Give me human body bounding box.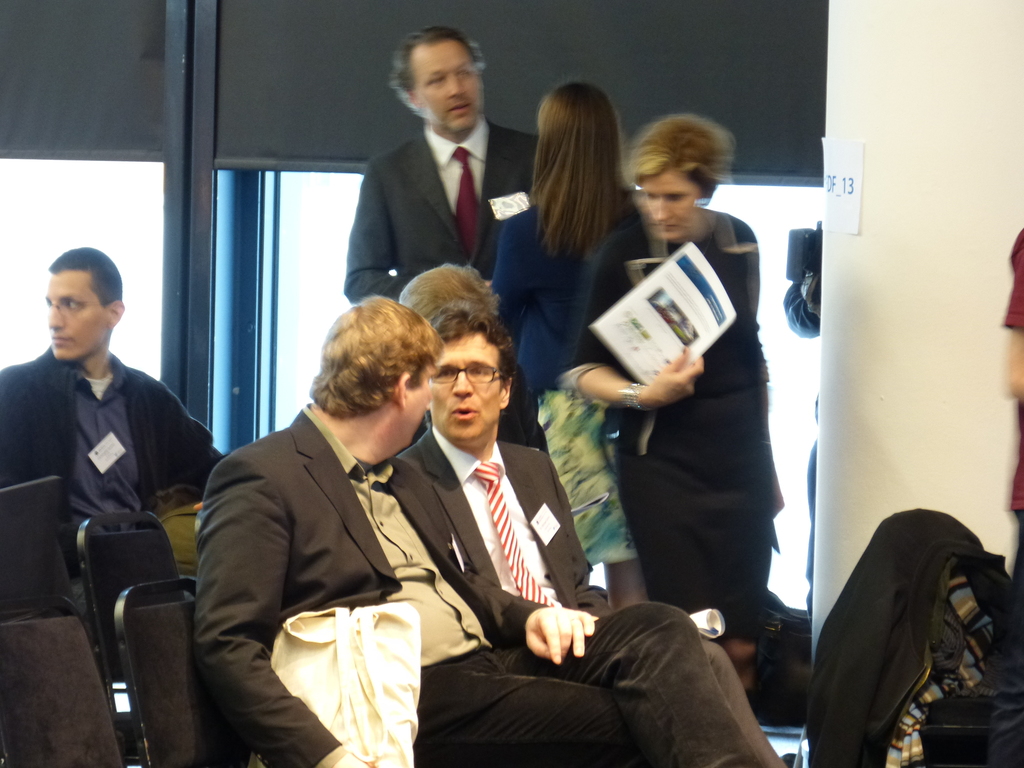
pyautogui.locateOnScreen(395, 297, 773, 767).
